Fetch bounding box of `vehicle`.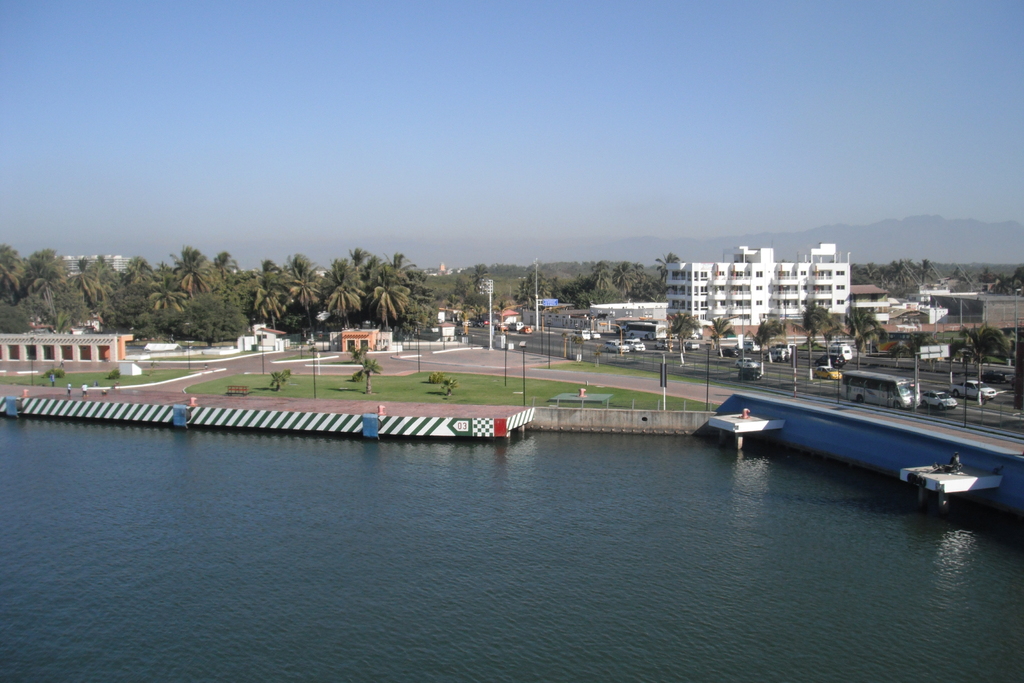
Bbox: (left=794, top=340, right=852, bottom=360).
